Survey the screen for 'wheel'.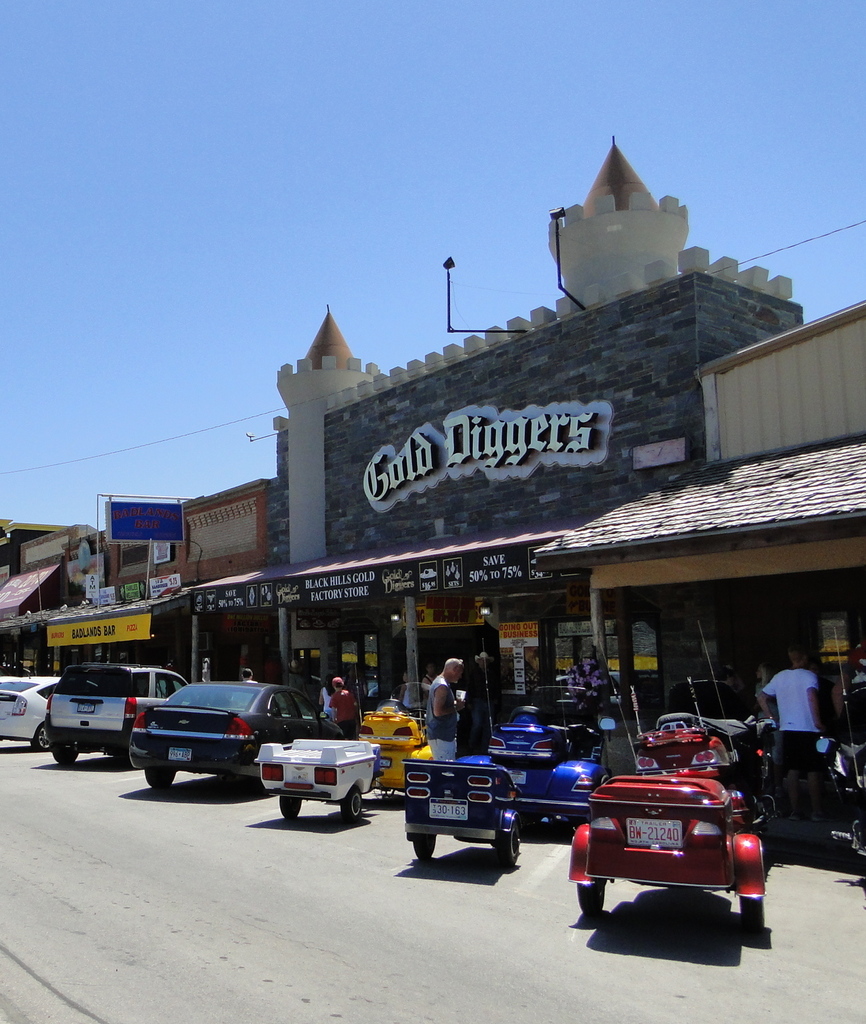
Survey found: <region>279, 793, 305, 825</region>.
